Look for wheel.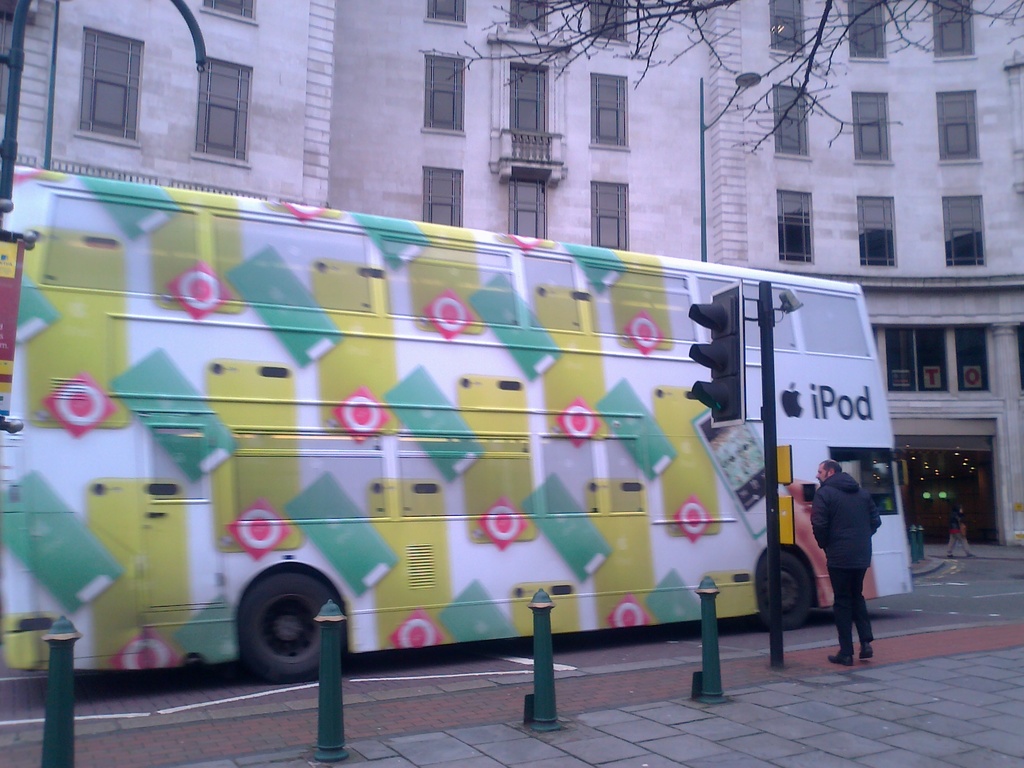
Found: (221,586,332,682).
